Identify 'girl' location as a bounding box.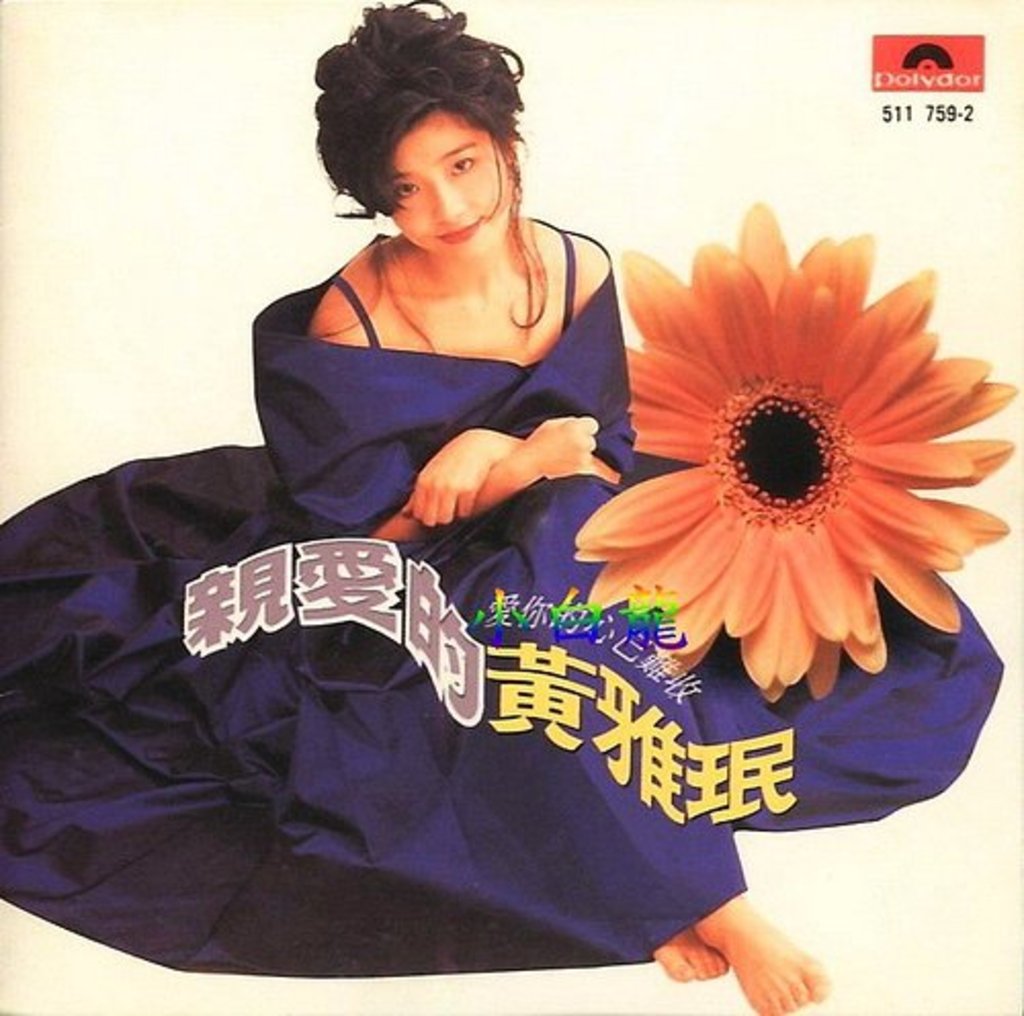
{"left": 0, "top": 0, "right": 1006, "bottom": 1014}.
